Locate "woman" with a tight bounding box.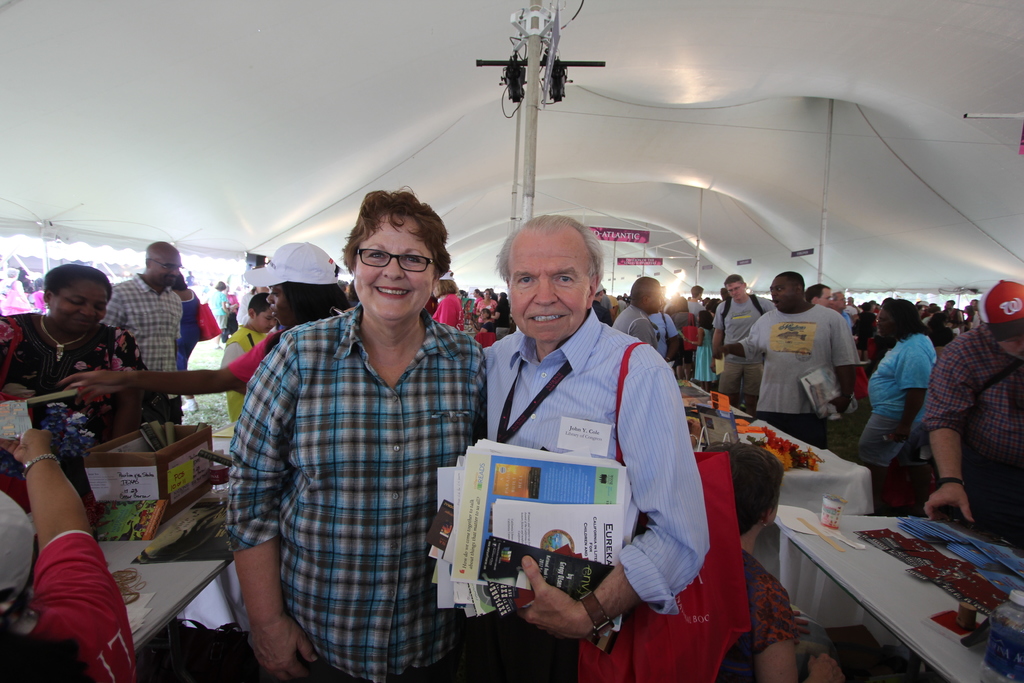
(224, 186, 488, 682).
